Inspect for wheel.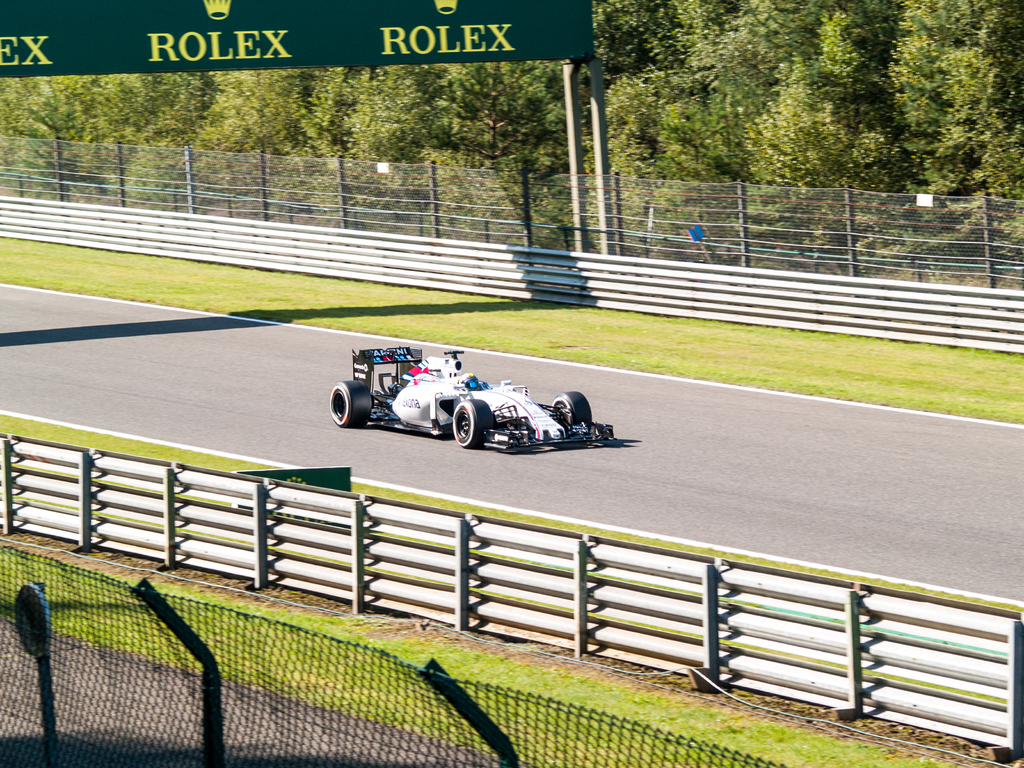
Inspection: BBox(545, 390, 596, 435).
